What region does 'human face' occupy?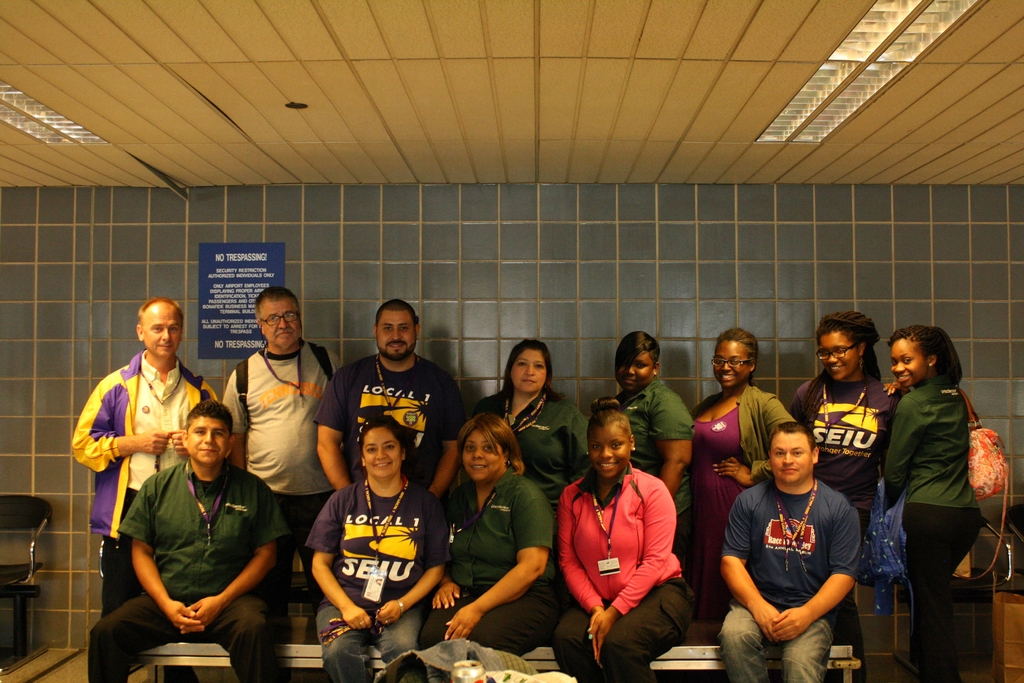
(376, 307, 415, 356).
